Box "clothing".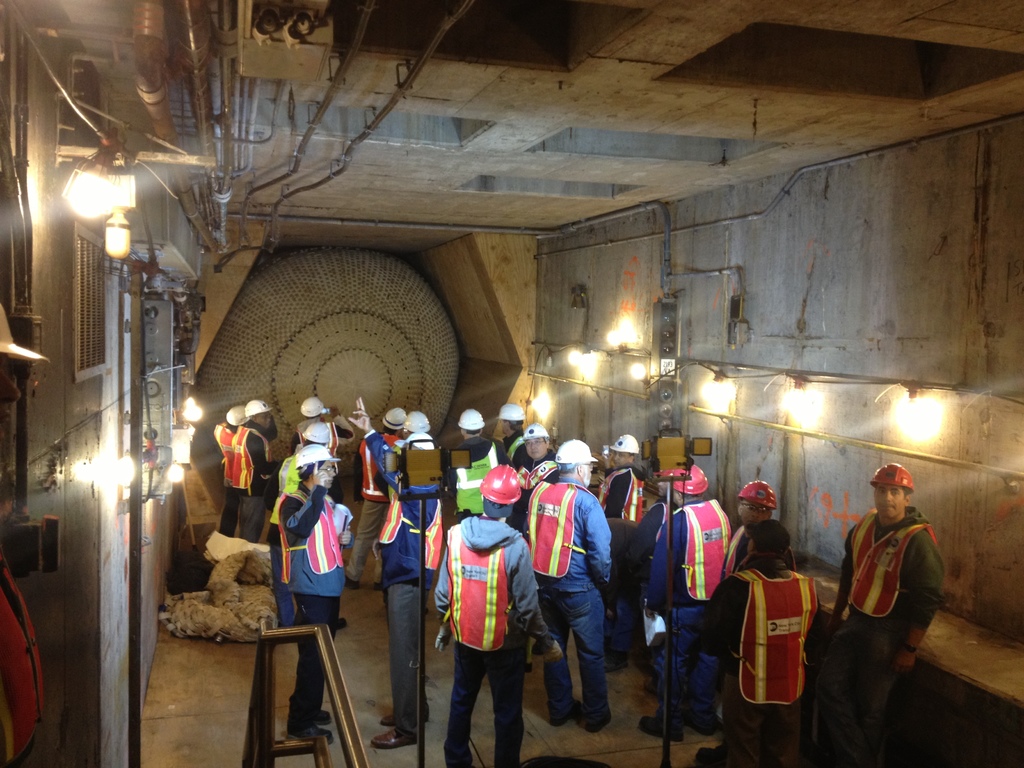
523 475 617 722.
